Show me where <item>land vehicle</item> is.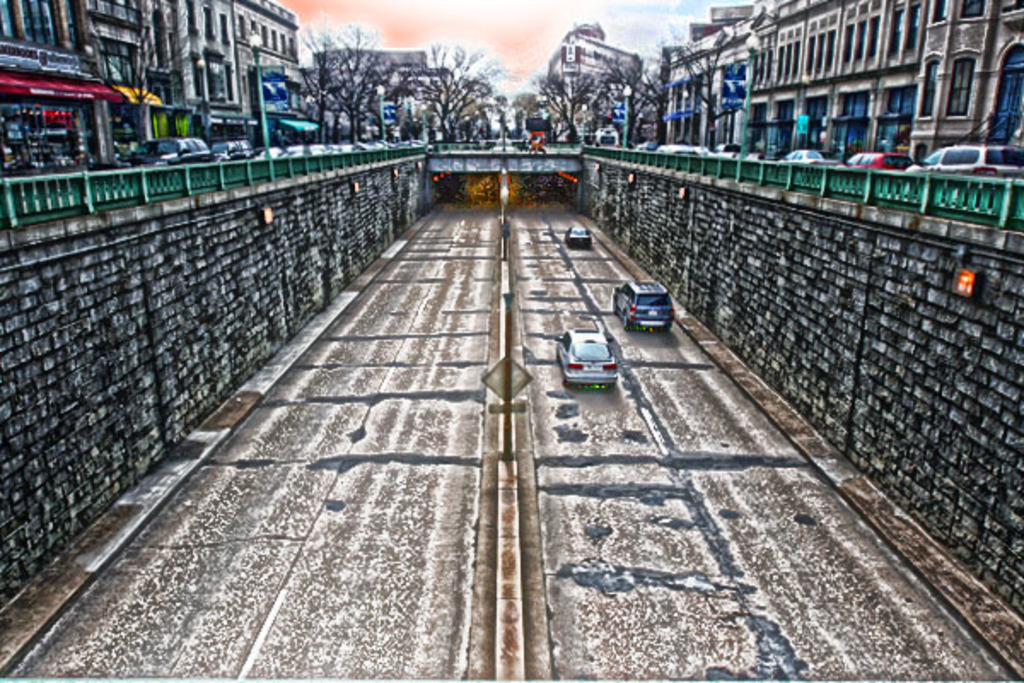
<item>land vehicle</item> is at [207,137,254,166].
